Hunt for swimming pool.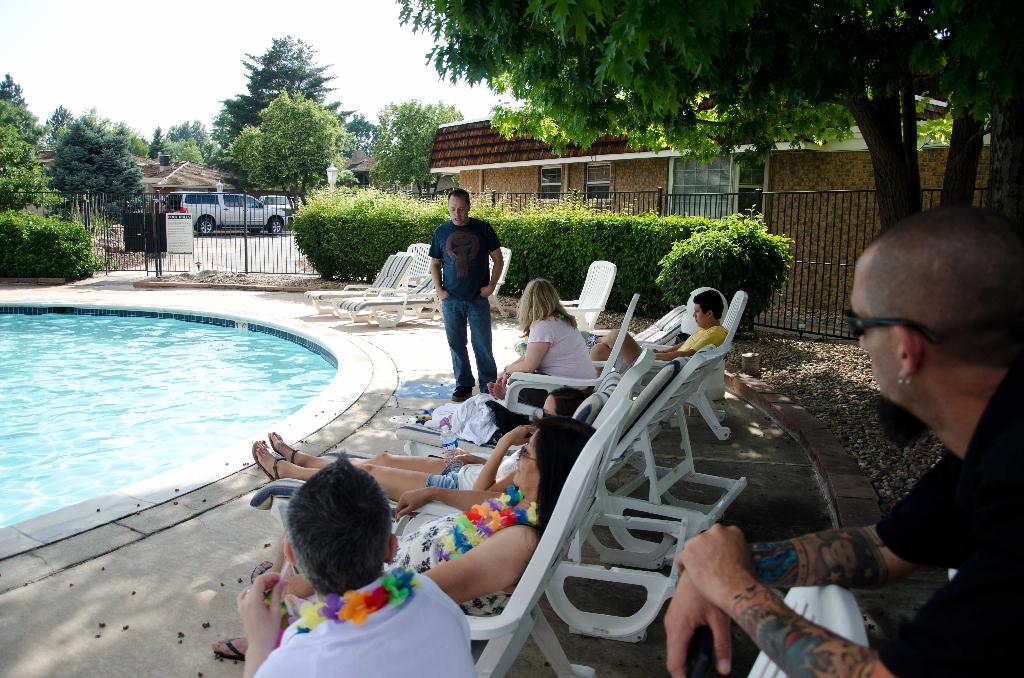
Hunted down at crop(0, 295, 374, 561).
